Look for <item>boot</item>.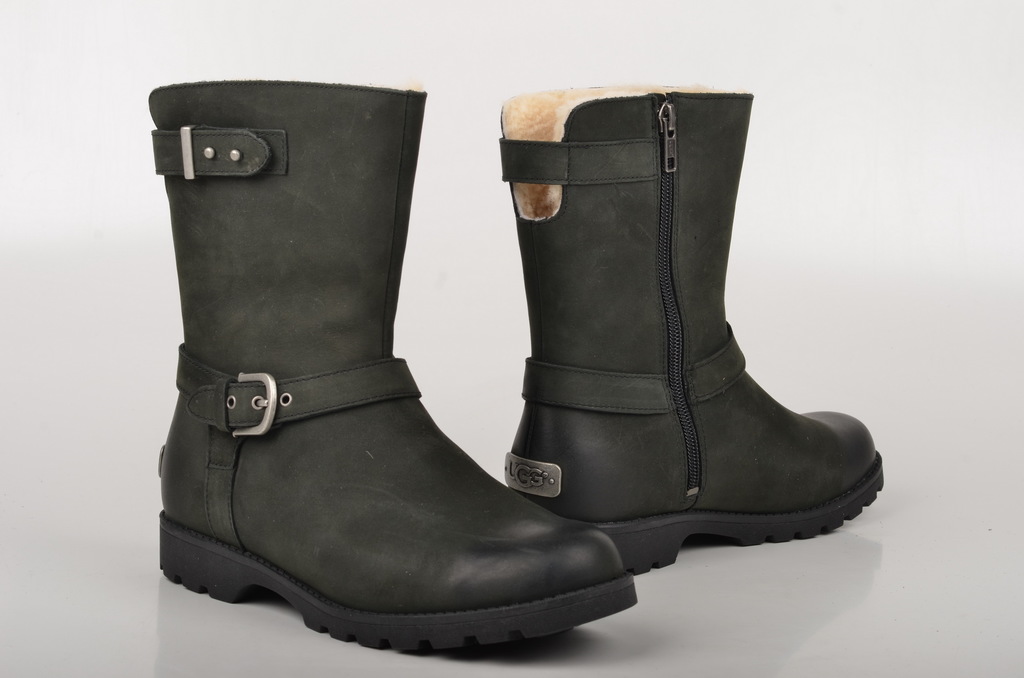
Found: 157, 70, 628, 636.
